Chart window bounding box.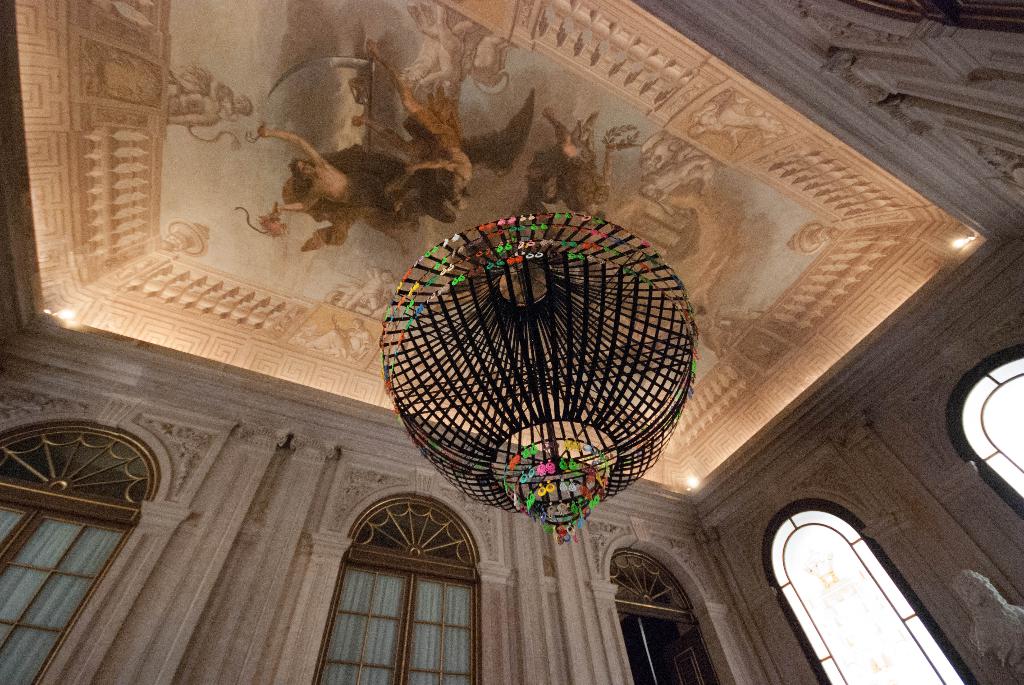
Charted: x1=609 y1=546 x2=725 y2=684.
